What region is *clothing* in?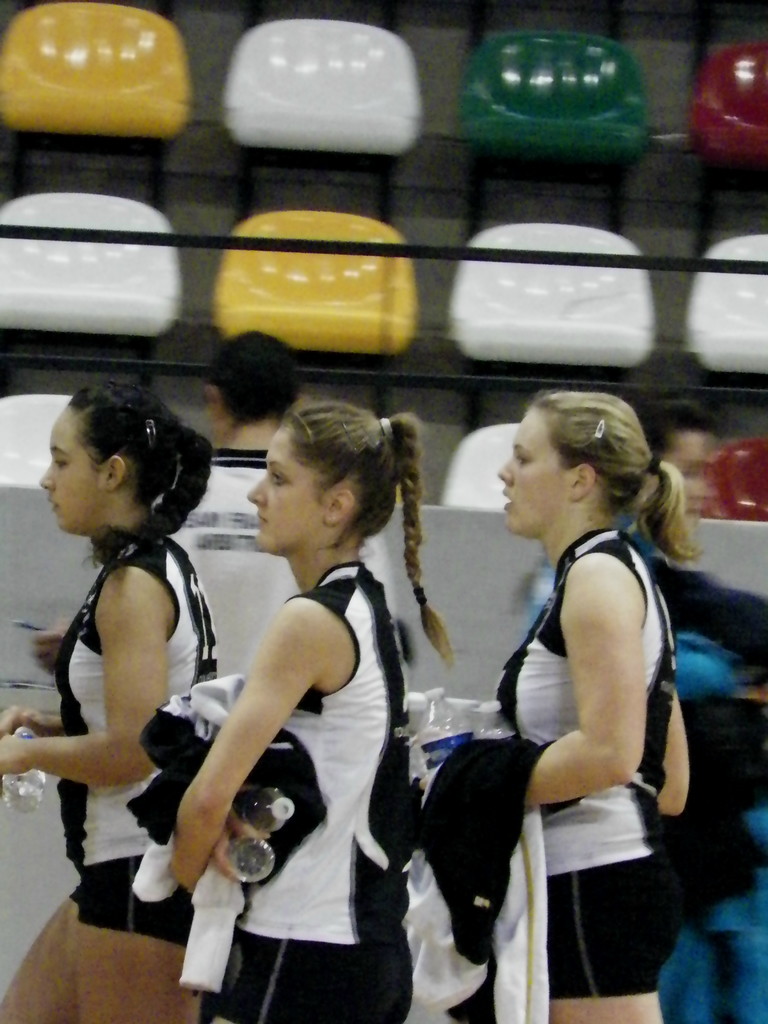
(x1=177, y1=567, x2=426, y2=1023).
